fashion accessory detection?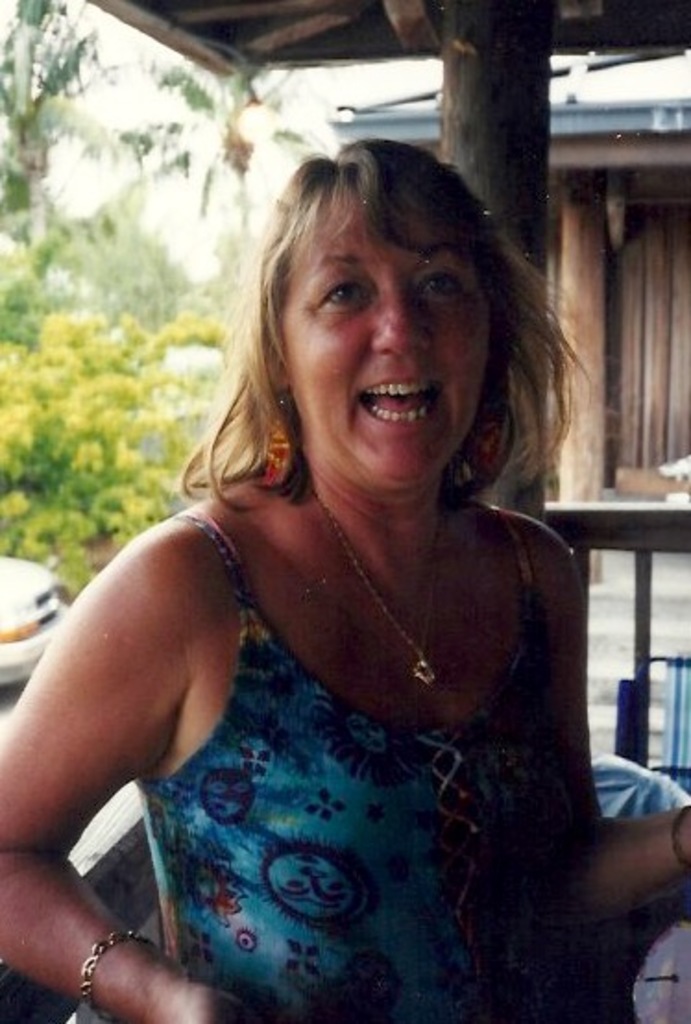
Rect(674, 806, 689, 867)
